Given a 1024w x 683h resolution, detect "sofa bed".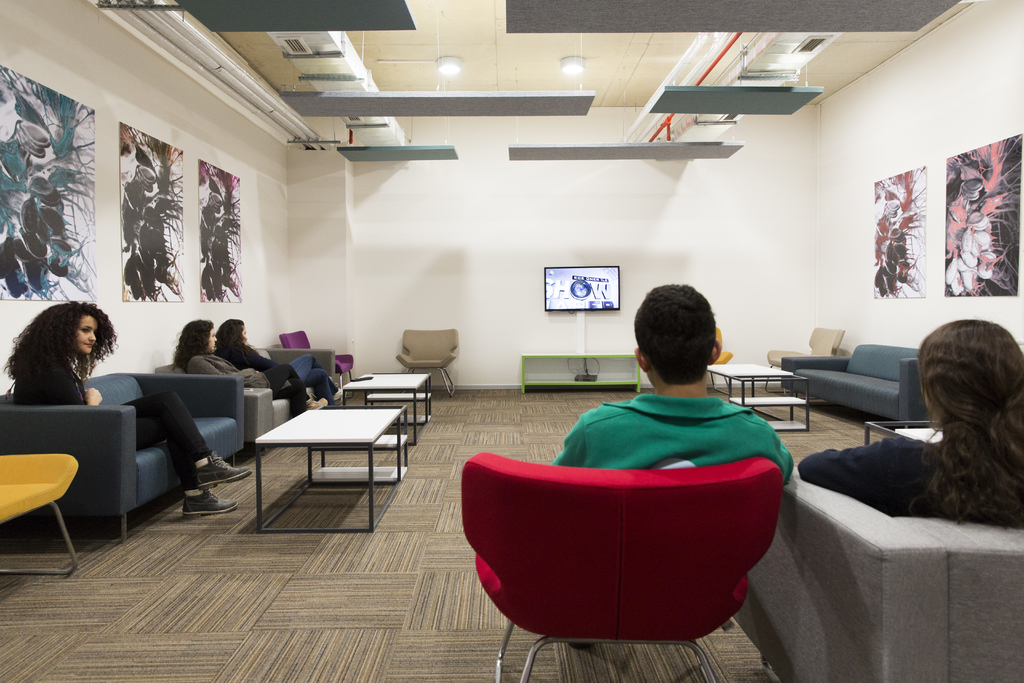
x1=161 y1=347 x2=335 y2=448.
